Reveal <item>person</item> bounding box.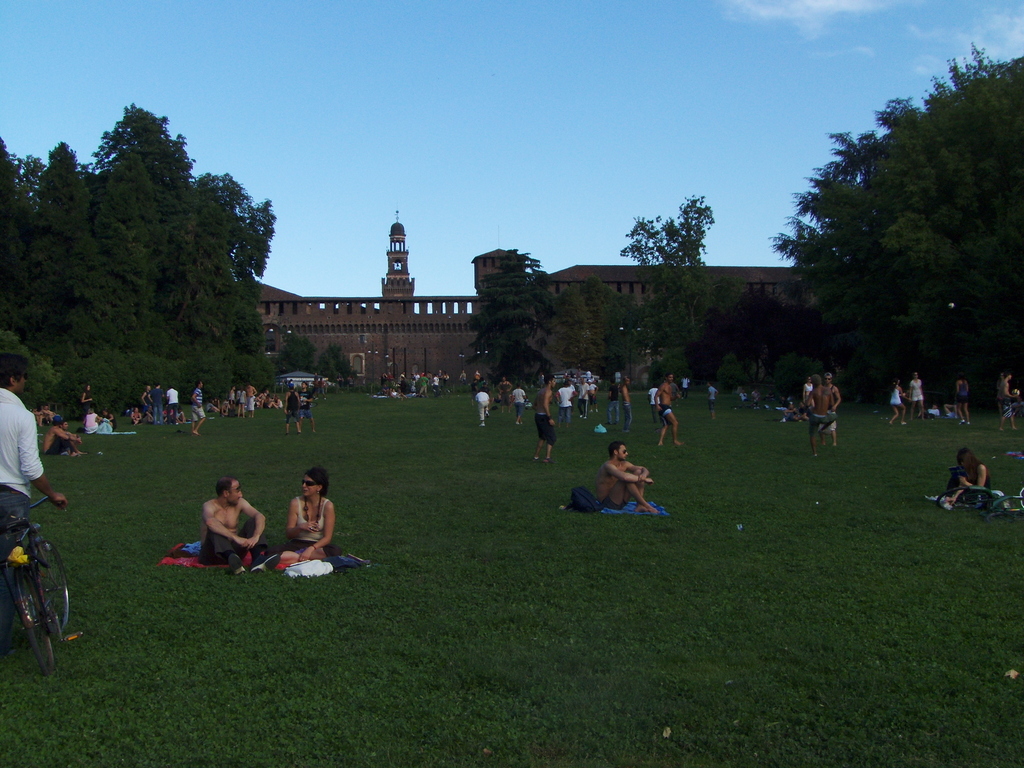
Revealed: [622,375,630,435].
